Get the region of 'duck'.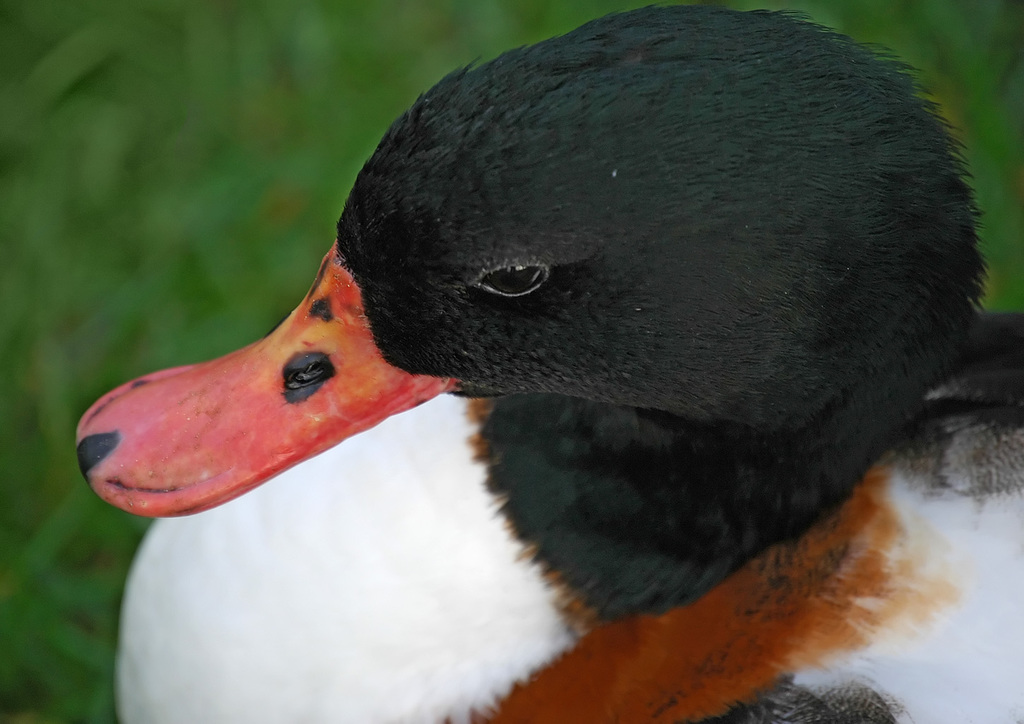
88, 30, 1023, 670.
